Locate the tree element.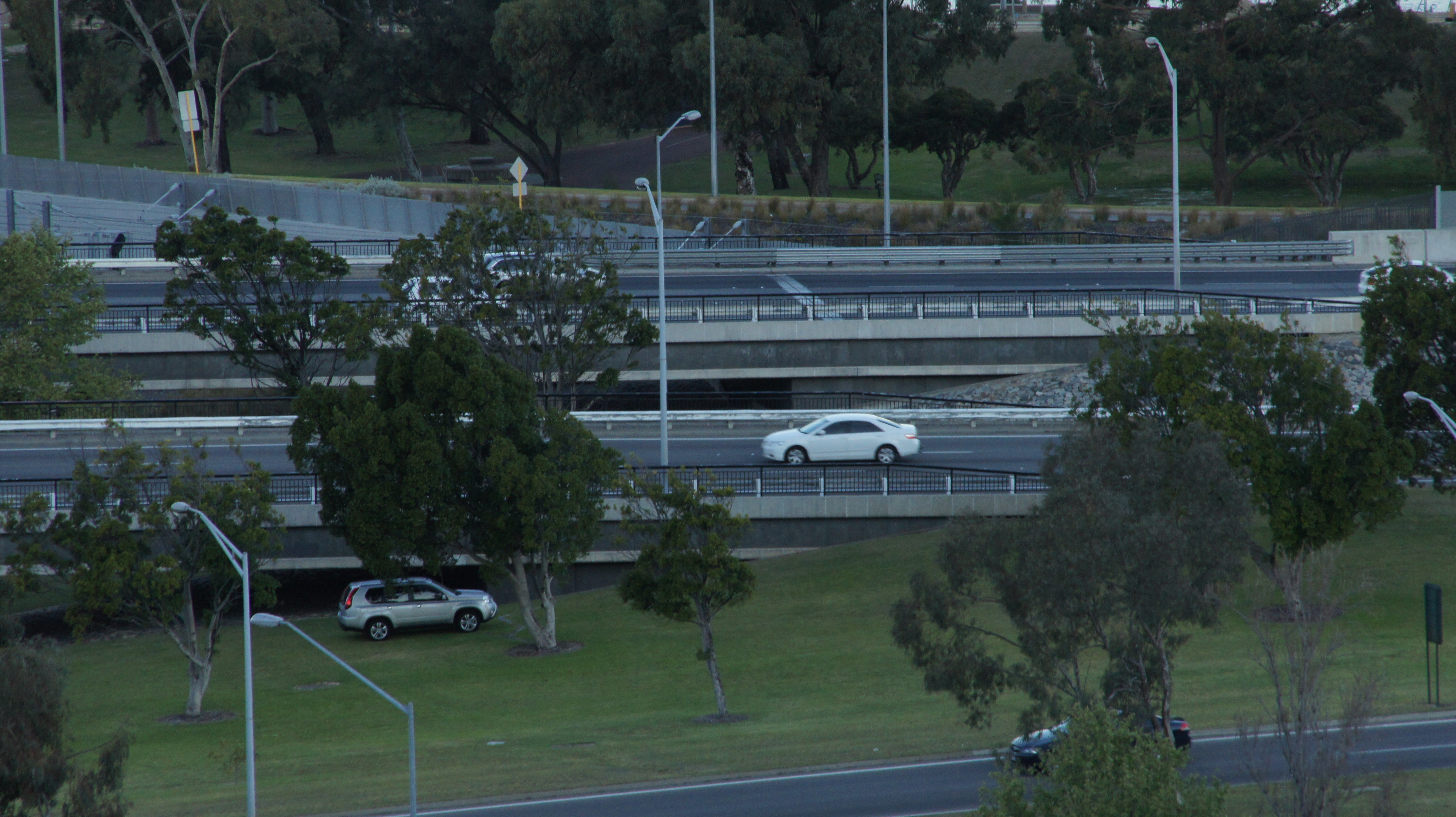
Element bbox: detection(91, 100, 200, 212).
